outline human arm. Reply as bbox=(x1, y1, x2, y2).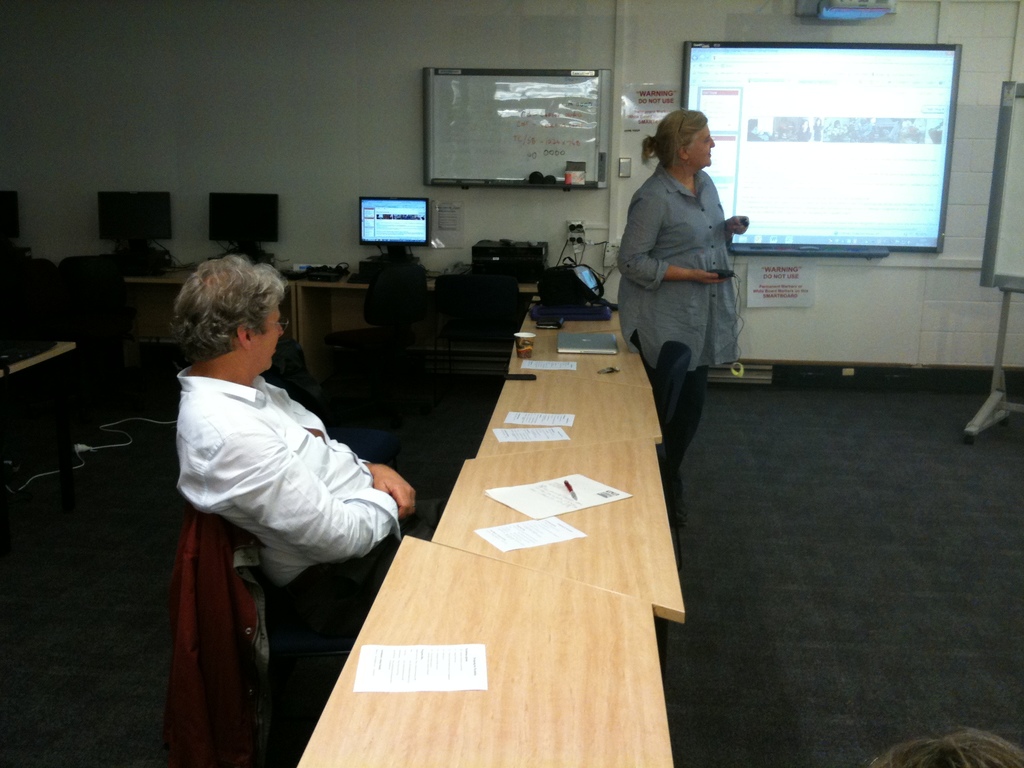
bbox=(719, 208, 747, 241).
